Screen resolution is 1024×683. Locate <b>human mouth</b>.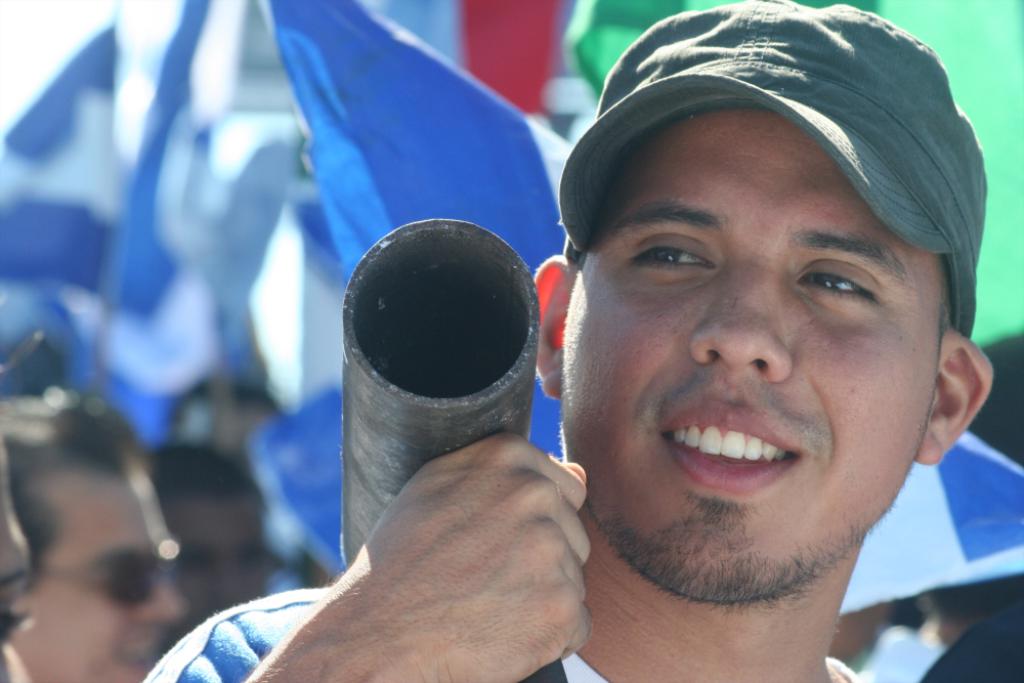
(left=648, top=423, right=839, bottom=500).
